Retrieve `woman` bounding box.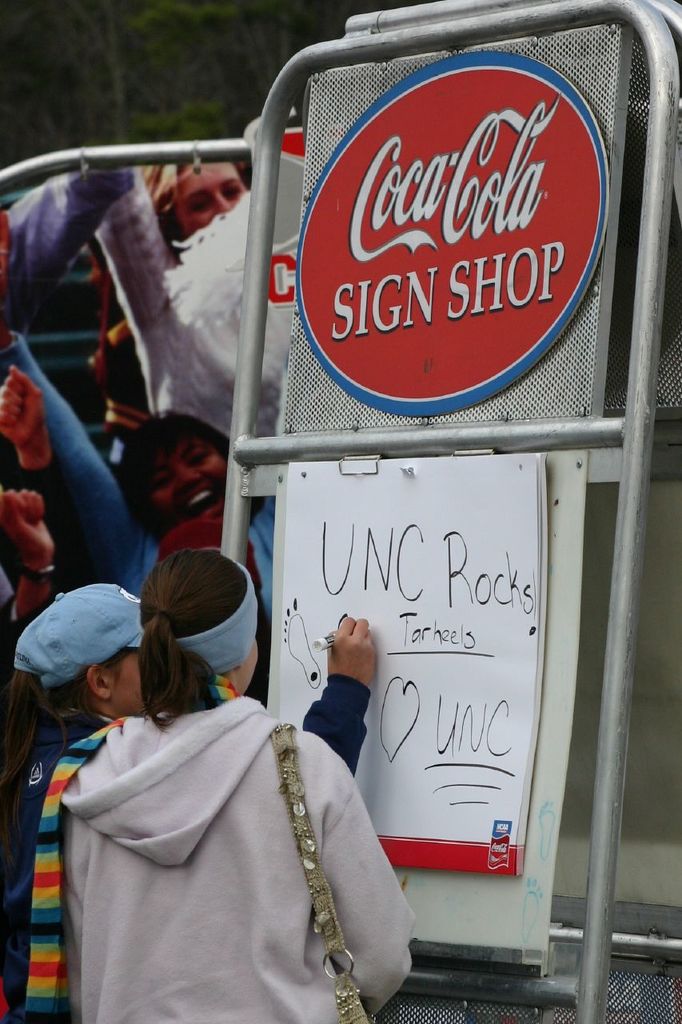
Bounding box: <region>46, 539, 438, 1023</region>.
